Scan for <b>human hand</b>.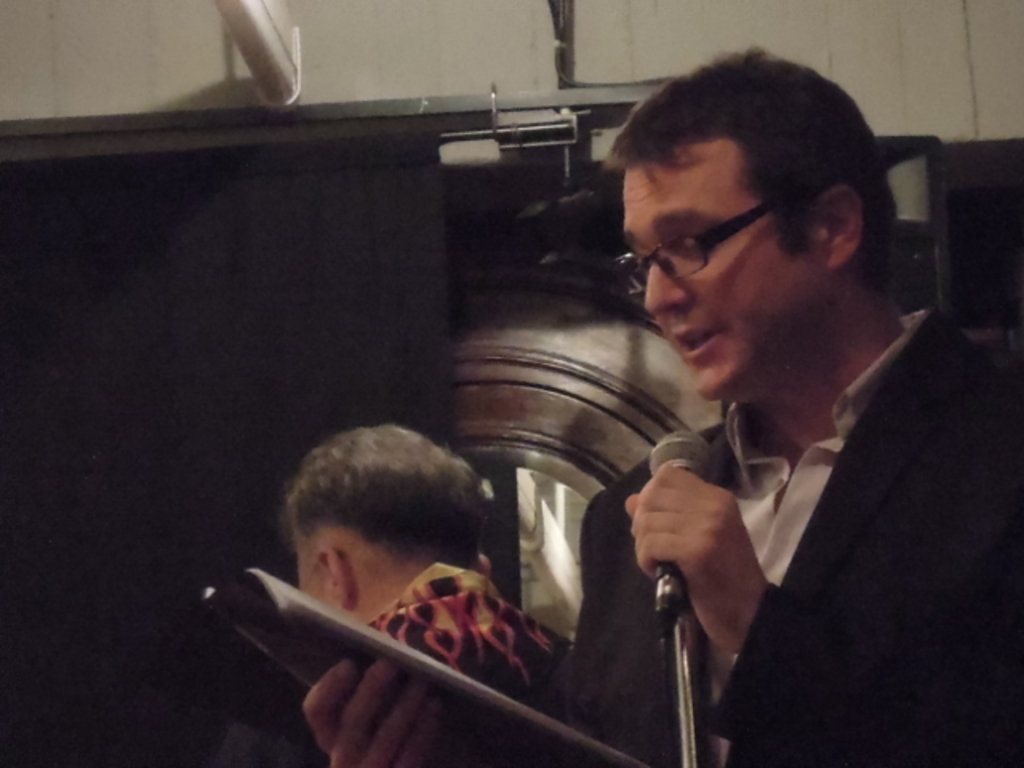
Scan result: 296,656,450,766.
